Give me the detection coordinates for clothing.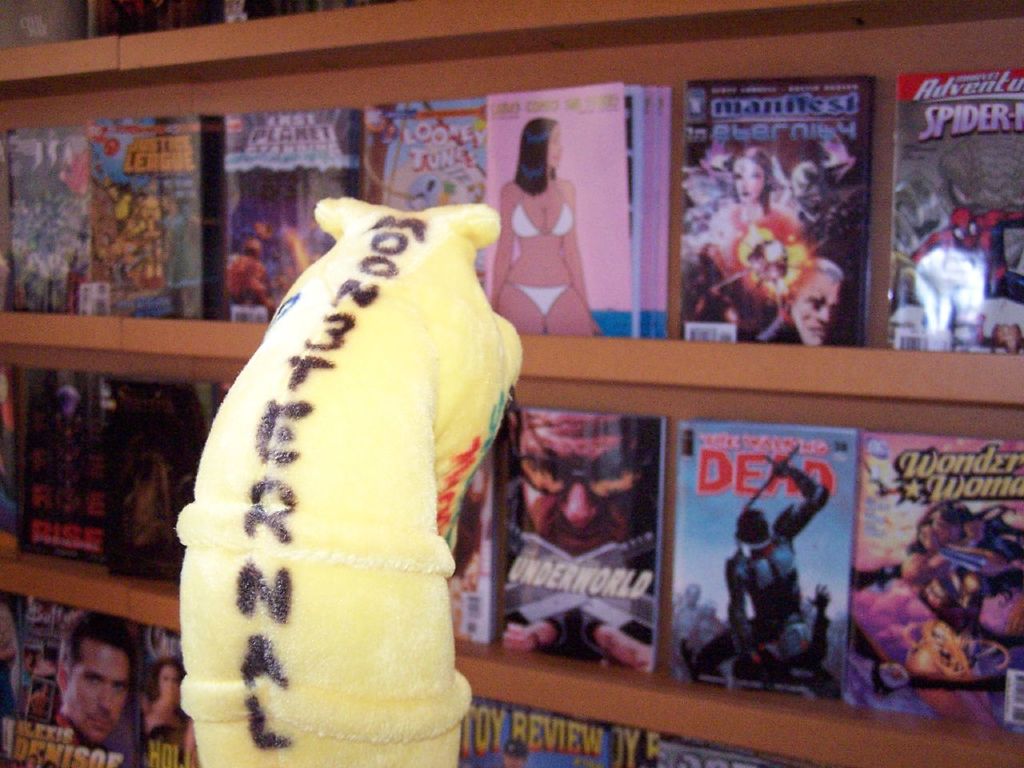
l=512, t=282, r=582, b=314.
